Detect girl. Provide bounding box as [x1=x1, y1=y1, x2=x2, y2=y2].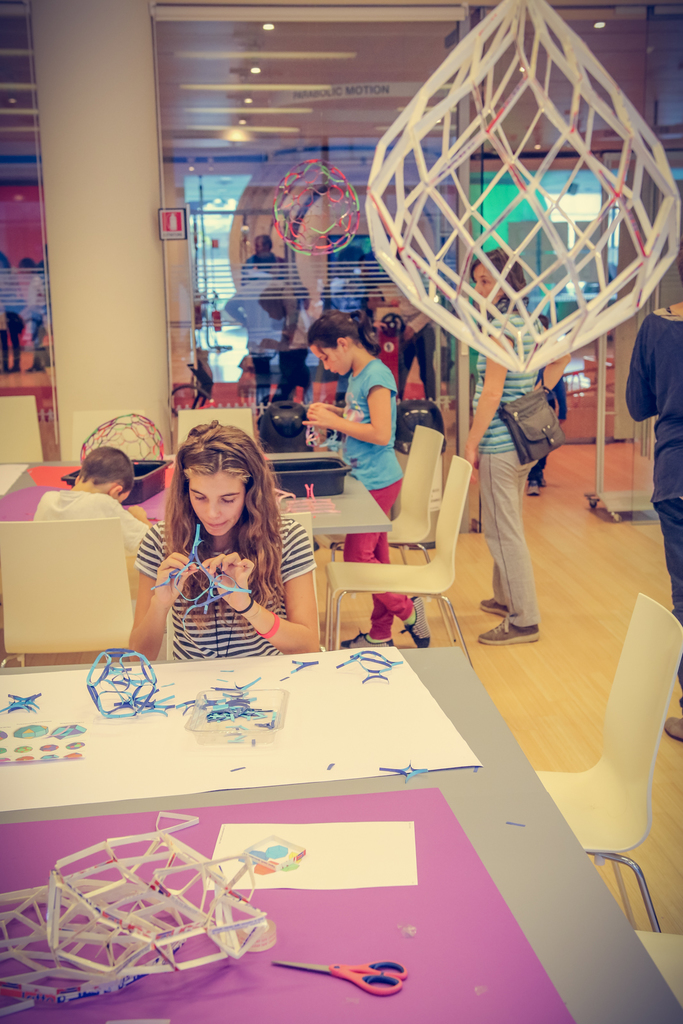
[x1=300, y1=307, x2=433, y2=648].
